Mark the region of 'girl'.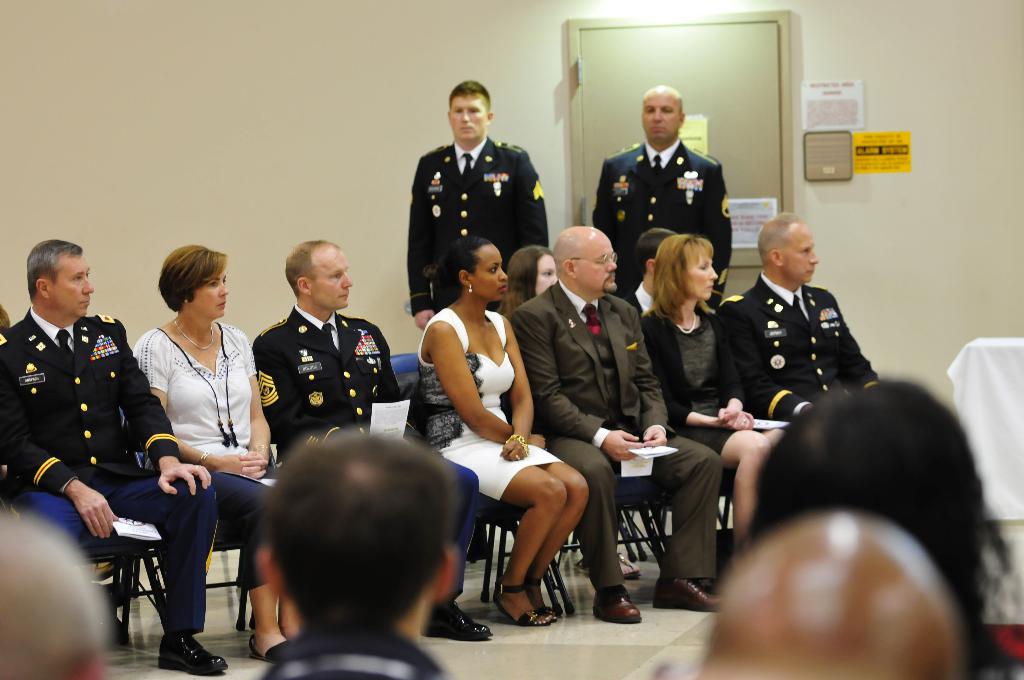
Region: 496 245 554 314.
